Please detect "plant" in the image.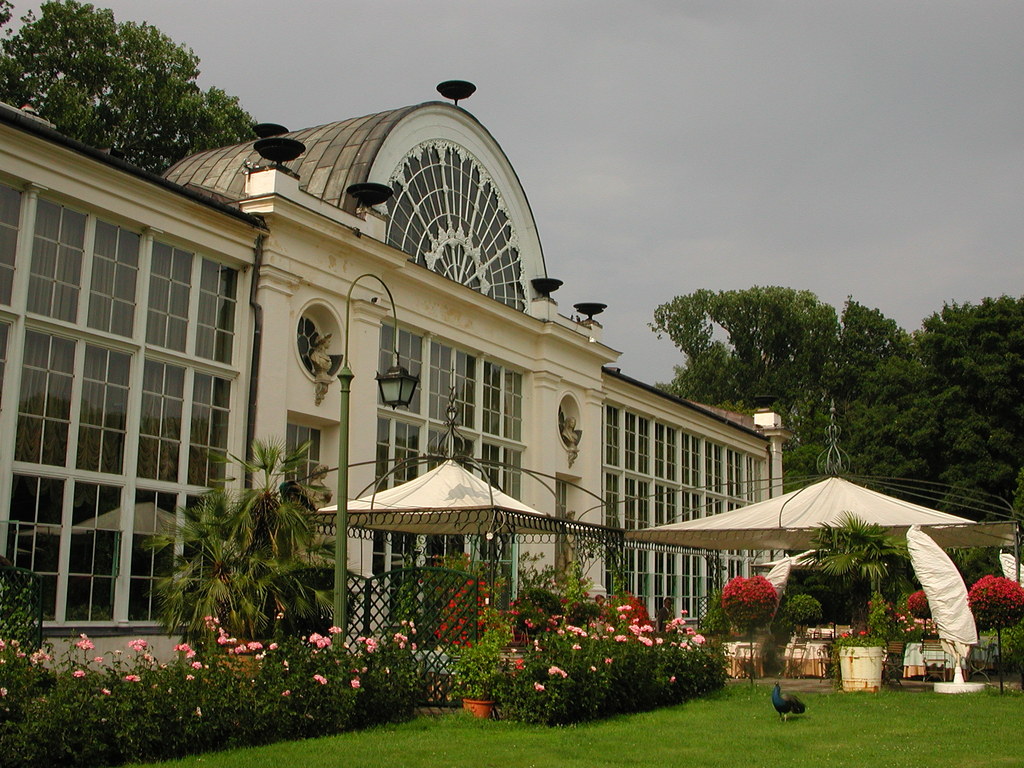
<bbox>790, 600, 828, 625</bbox>.
